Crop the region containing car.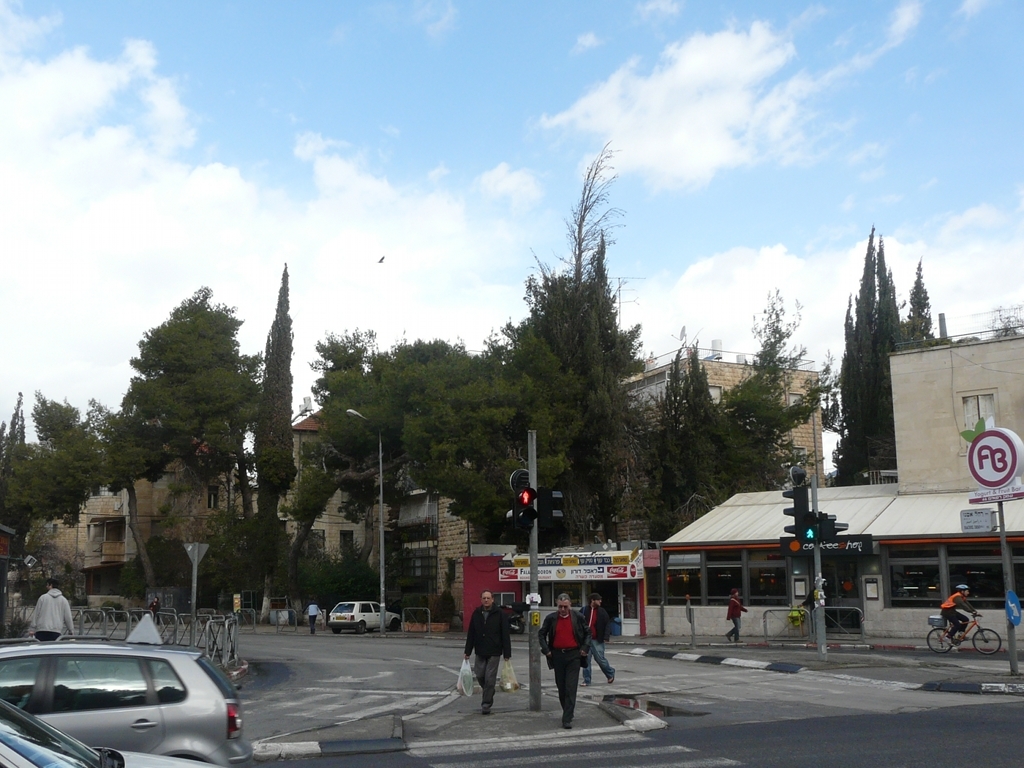
Crop region: <region>0, 634, 256, 767</region>.
